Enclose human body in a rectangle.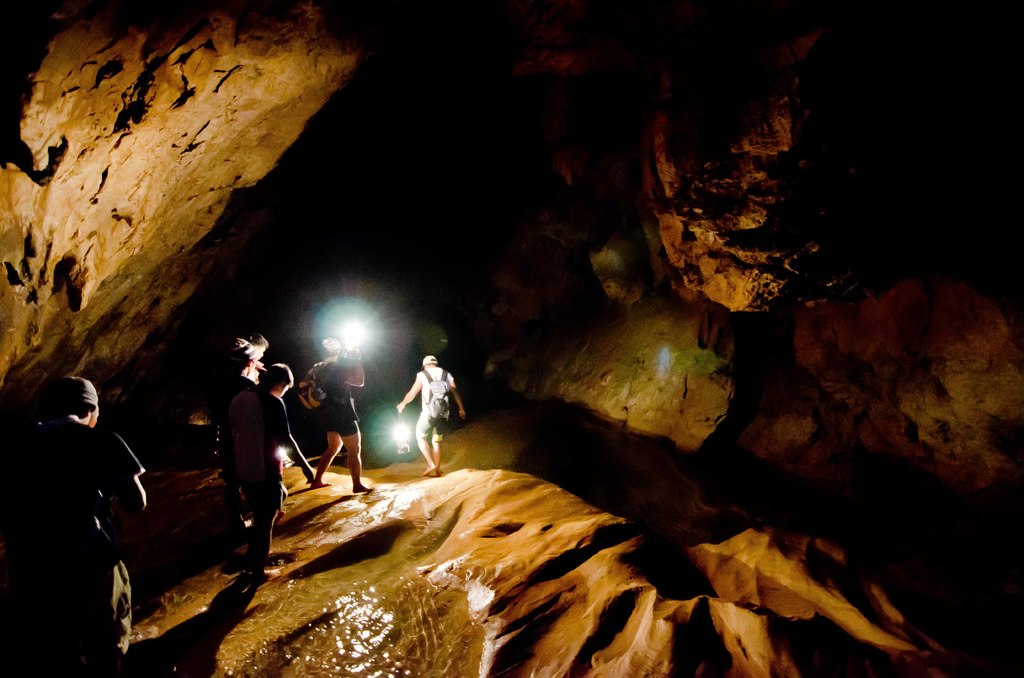
bbox(221, 326, 263, 473).
